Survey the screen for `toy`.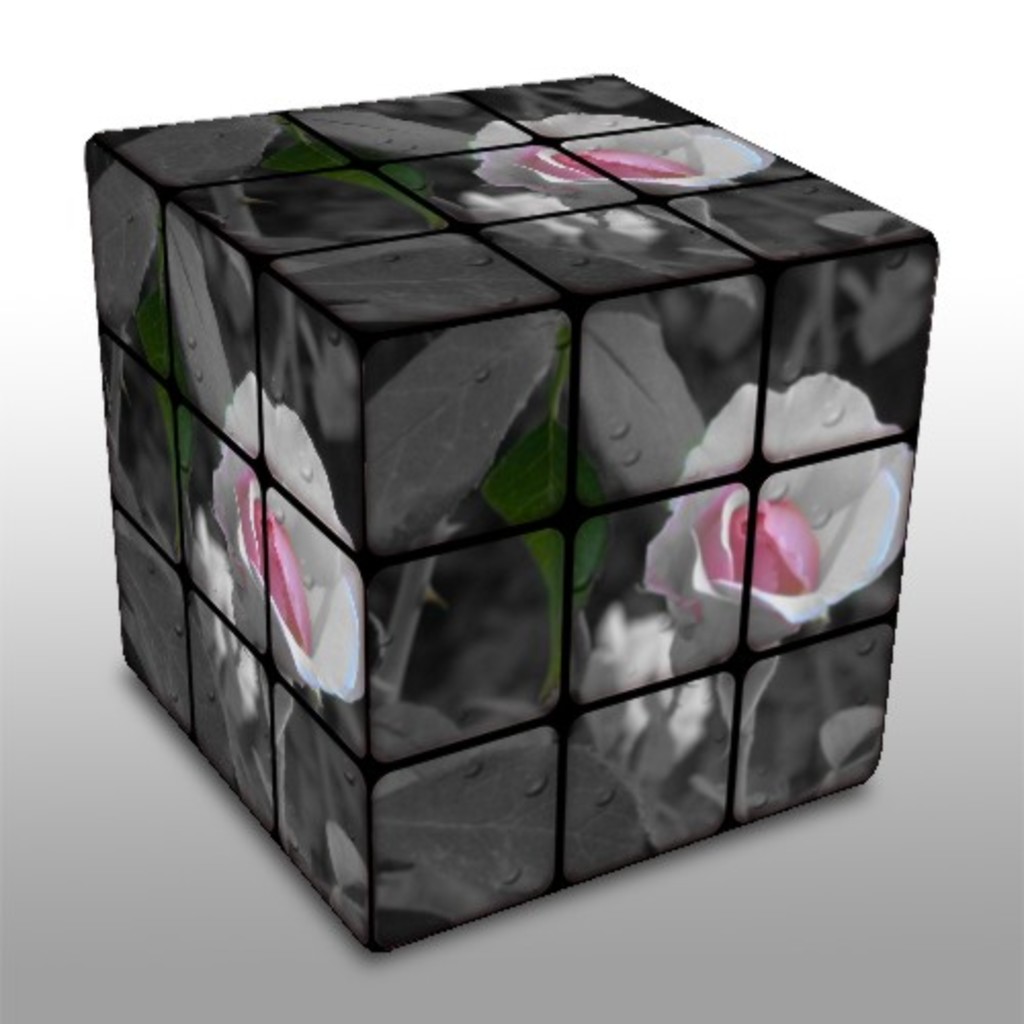
Survey found: box=[86, 74, 942, 948].
